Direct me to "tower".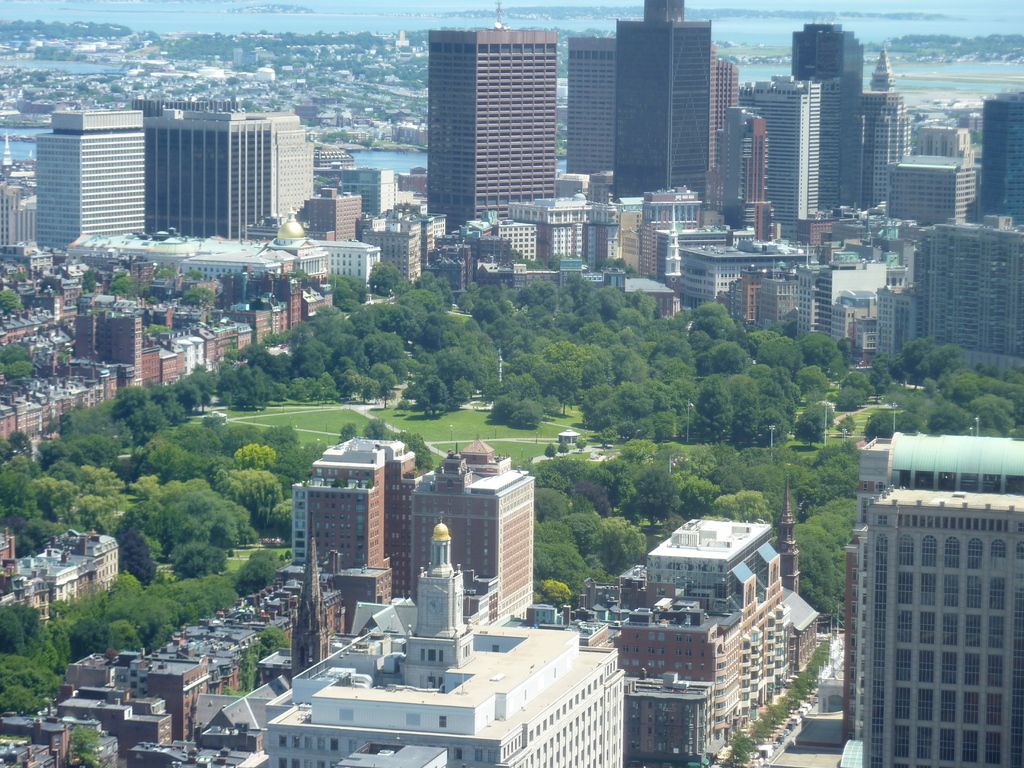
Direction: 617,0,737,223.
